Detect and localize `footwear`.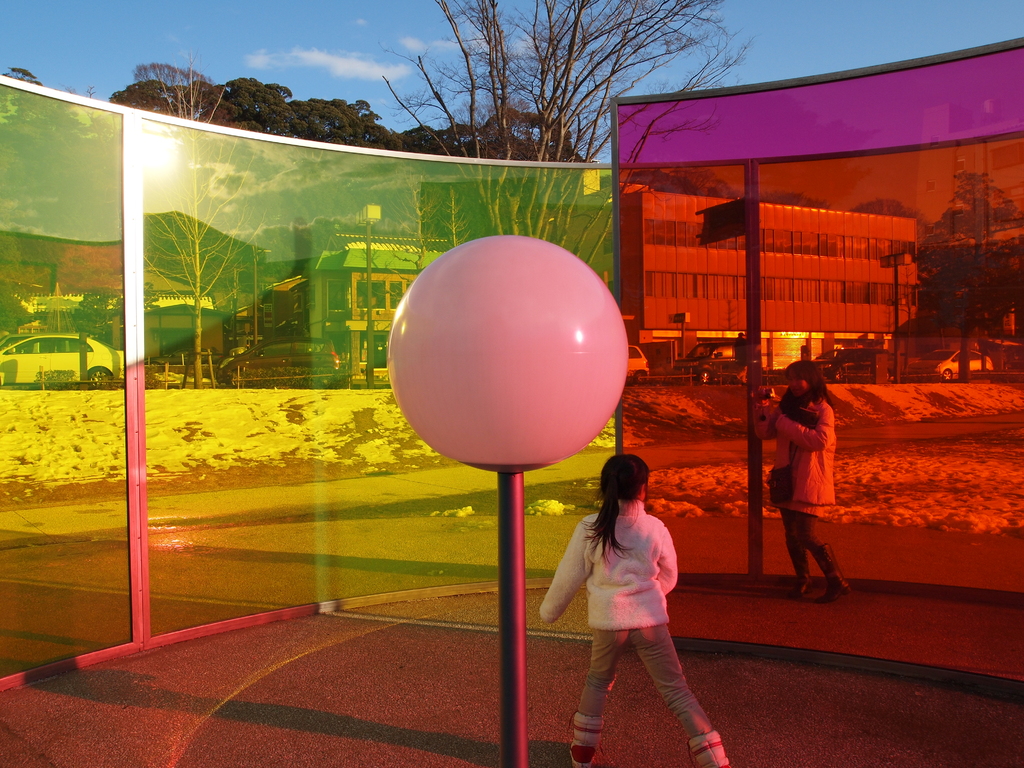
Localized at x1=808 y1=541 x2=849 y2=603.
